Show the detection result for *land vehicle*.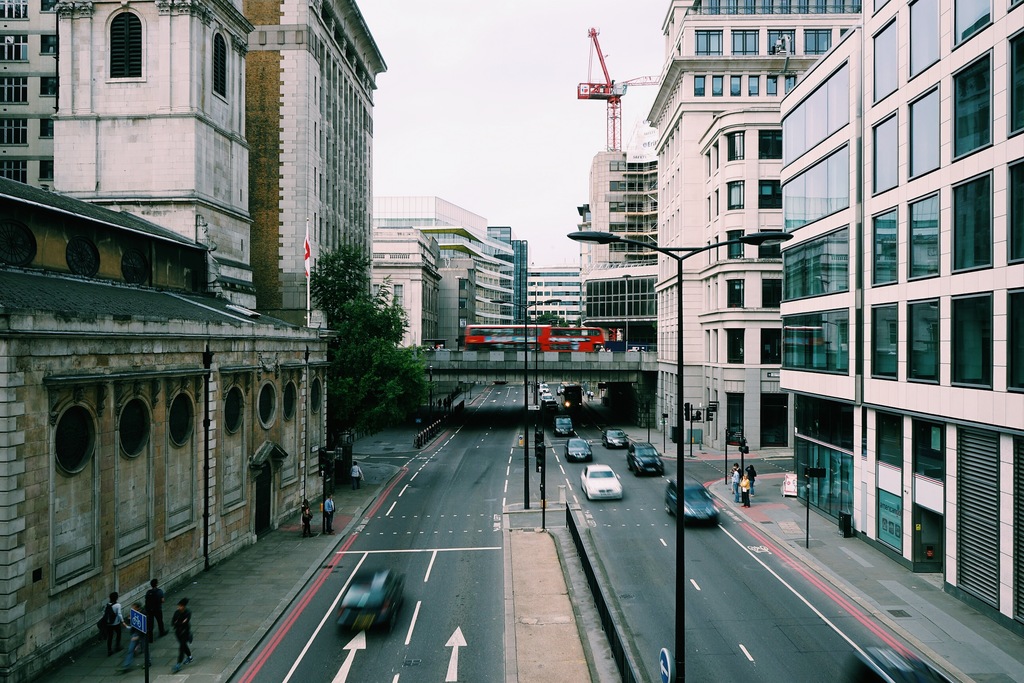
crop(542, 398, 562, 416).
